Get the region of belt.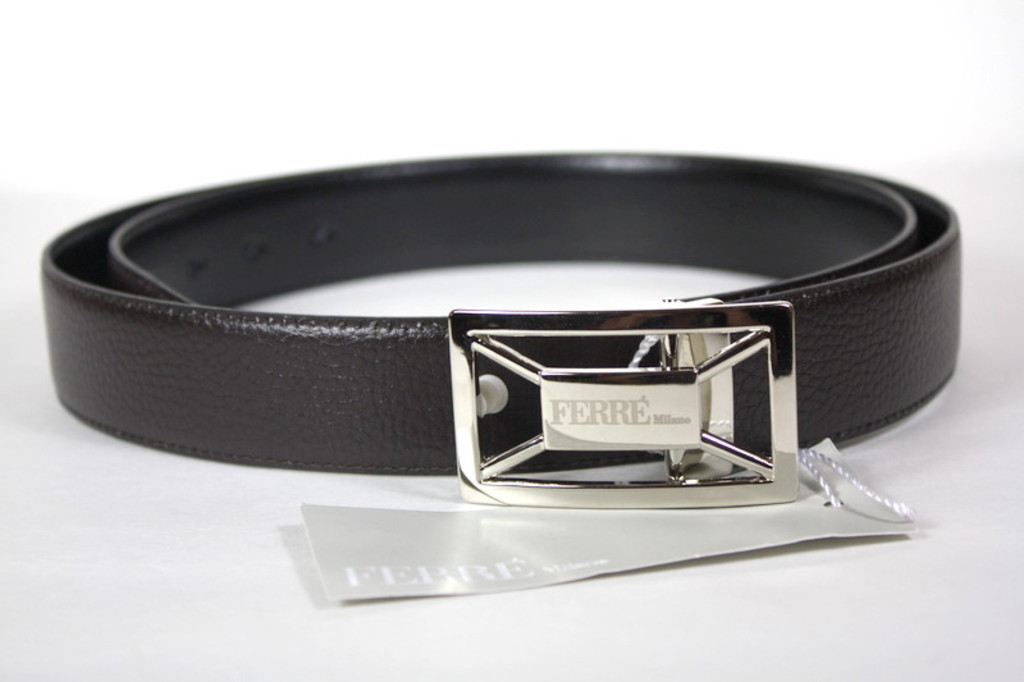
box=[35, 150, 960, 509].
